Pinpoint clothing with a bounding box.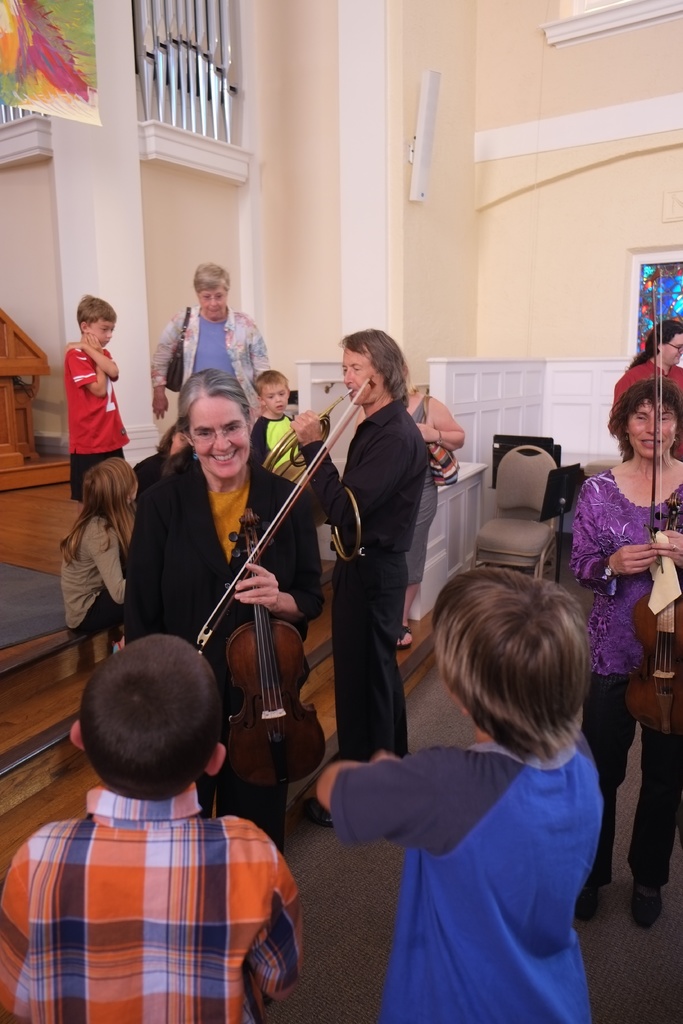
(248, 413, 306, 488).
